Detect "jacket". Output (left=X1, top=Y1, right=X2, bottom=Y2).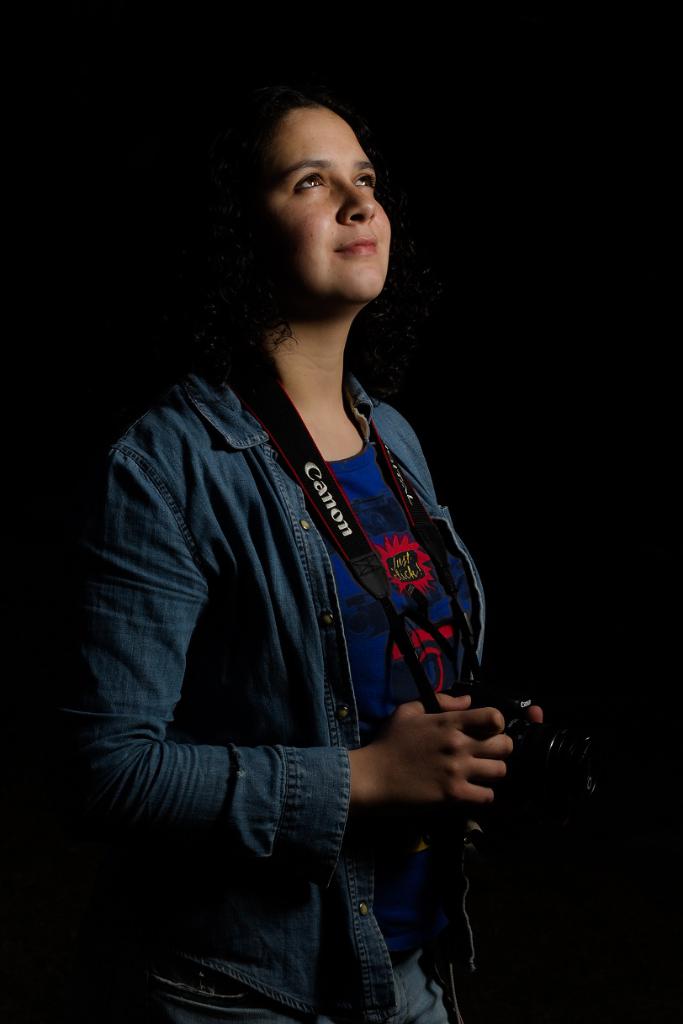
(left=22, top=394, right=507, bottom=1023).
